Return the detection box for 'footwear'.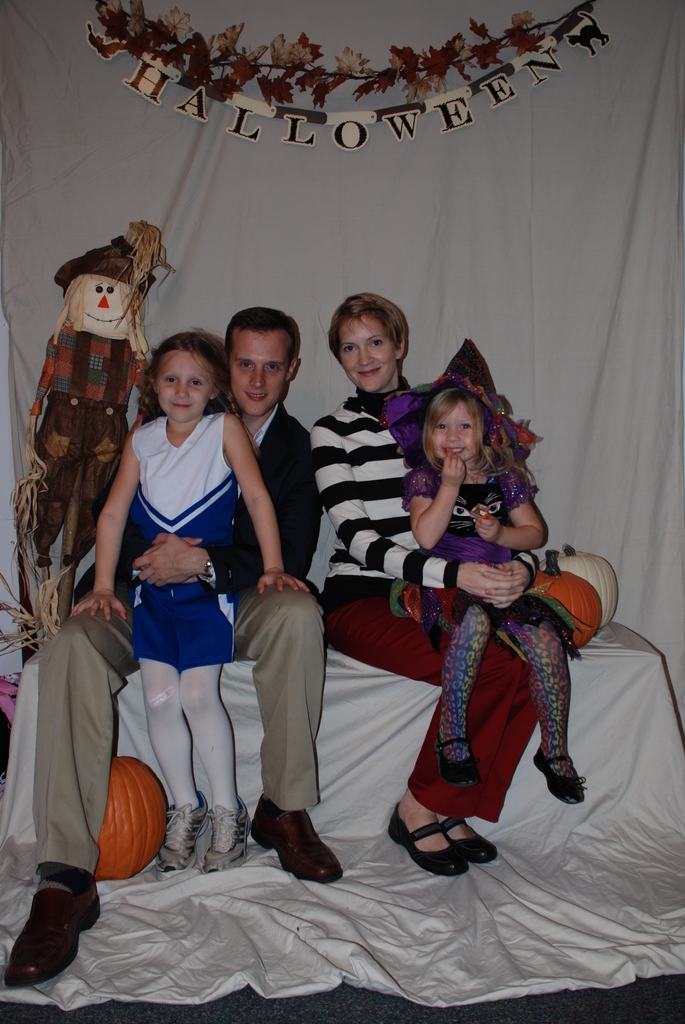
(left=12, top=882, right=102, bottom=991).
